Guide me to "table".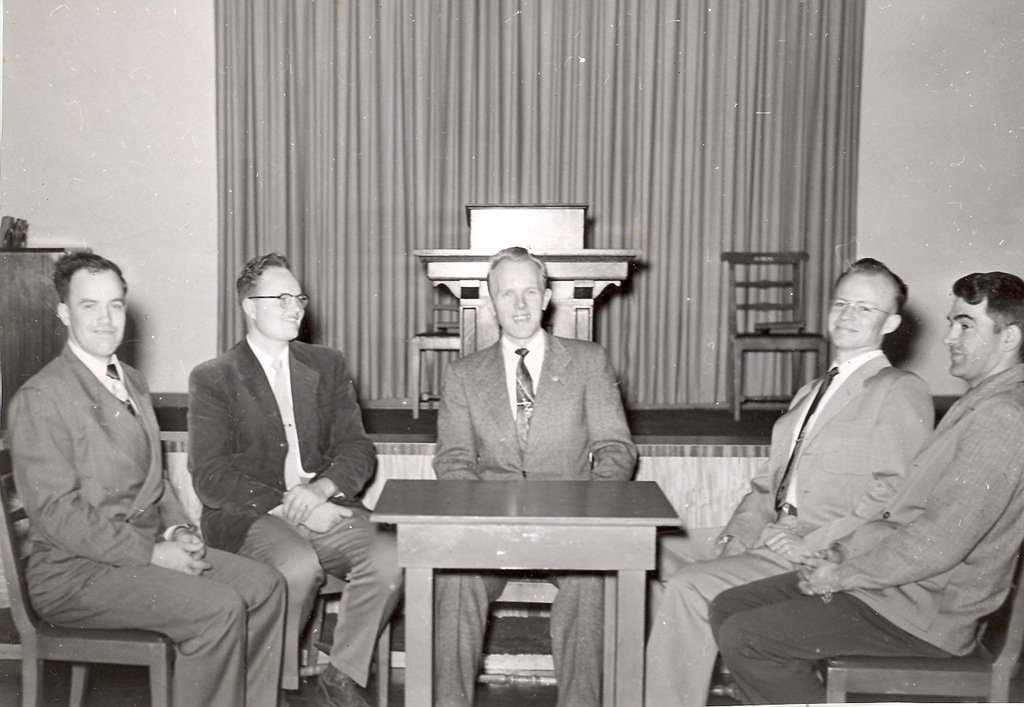
Guidance: left=351, top=460, right=713, bottom=686.
